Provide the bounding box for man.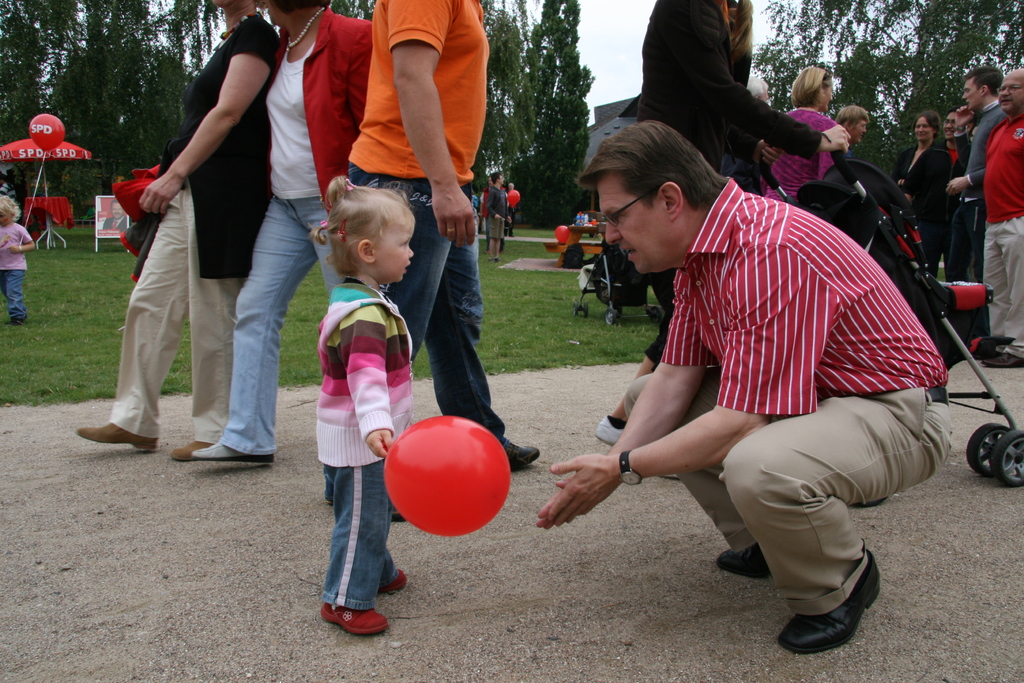
(574, 117, 940, 637).
